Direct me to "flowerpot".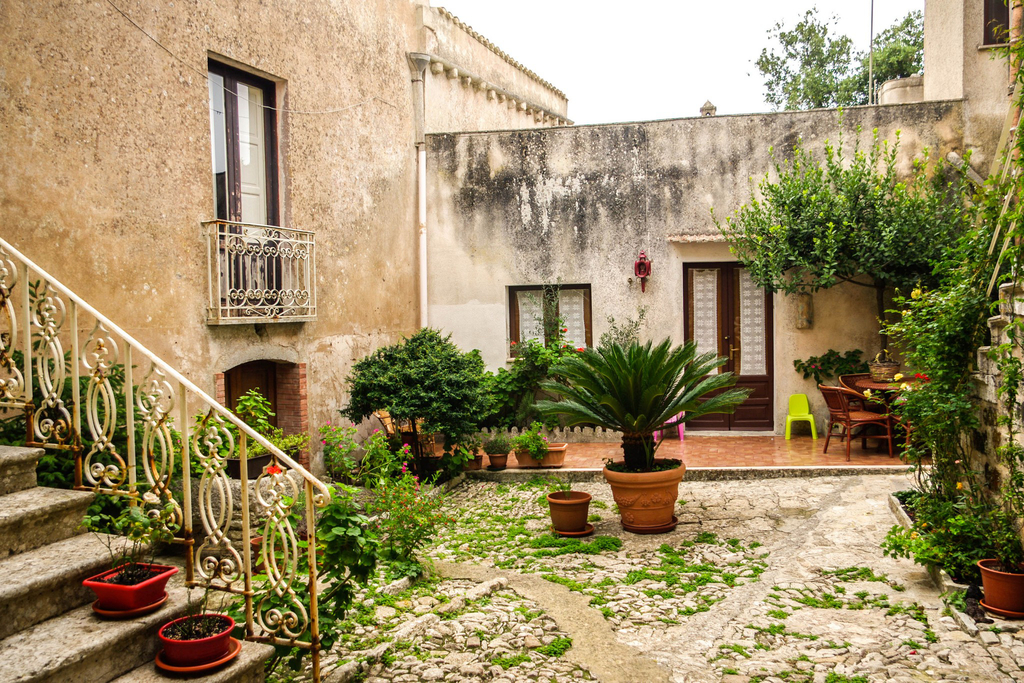
Direction: select_region(975, 555, 1023, 620).
